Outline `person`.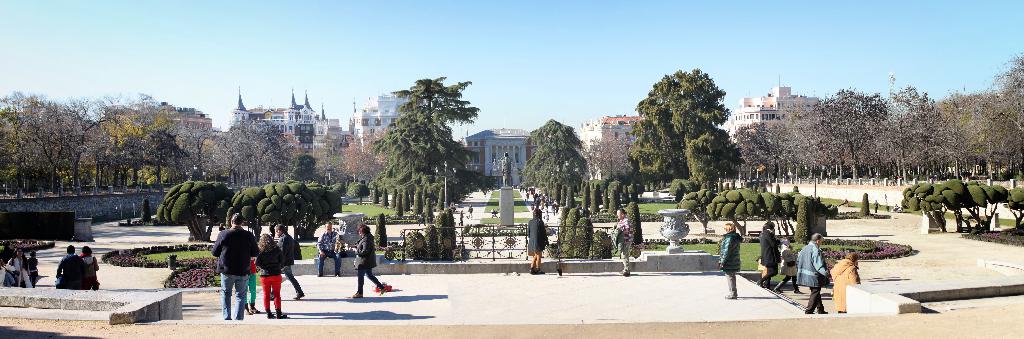
Outline: crop(798, 219, 829, 315).
